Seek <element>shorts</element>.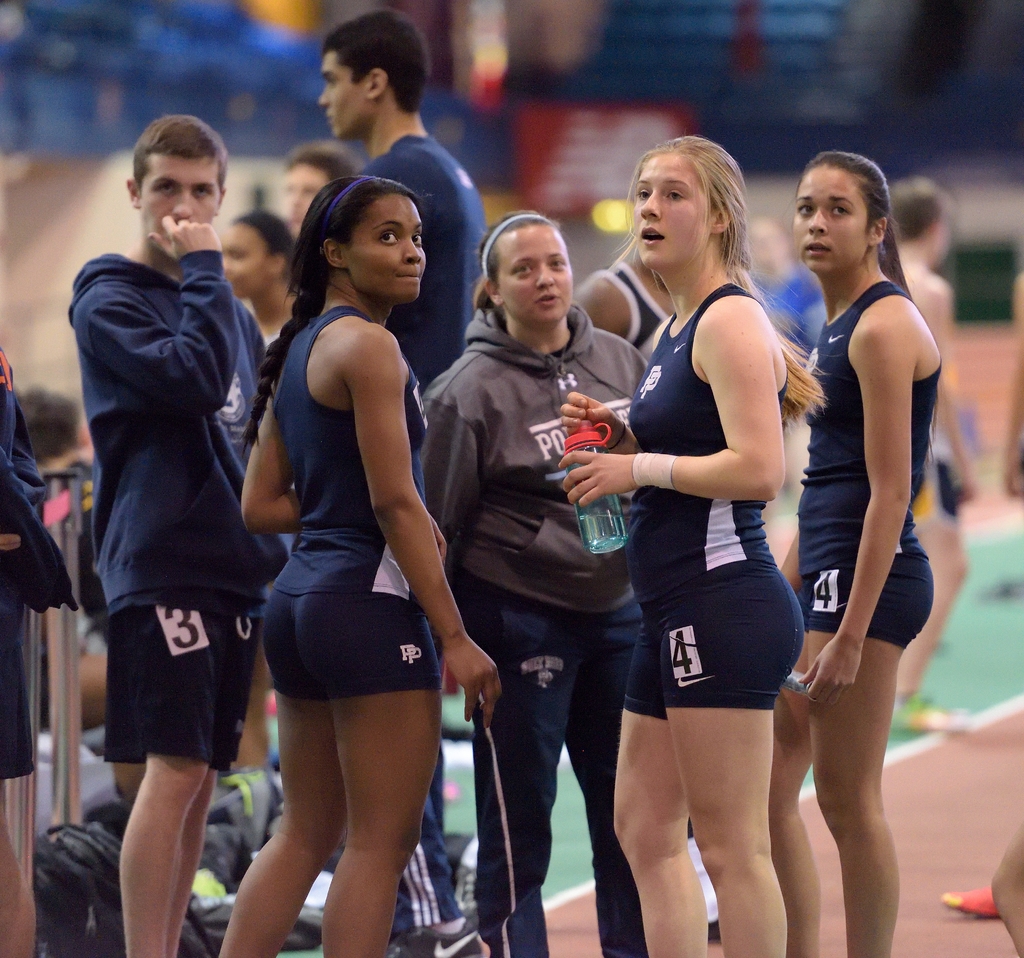
x1=621 y1=578 x2=806 y2=715.
